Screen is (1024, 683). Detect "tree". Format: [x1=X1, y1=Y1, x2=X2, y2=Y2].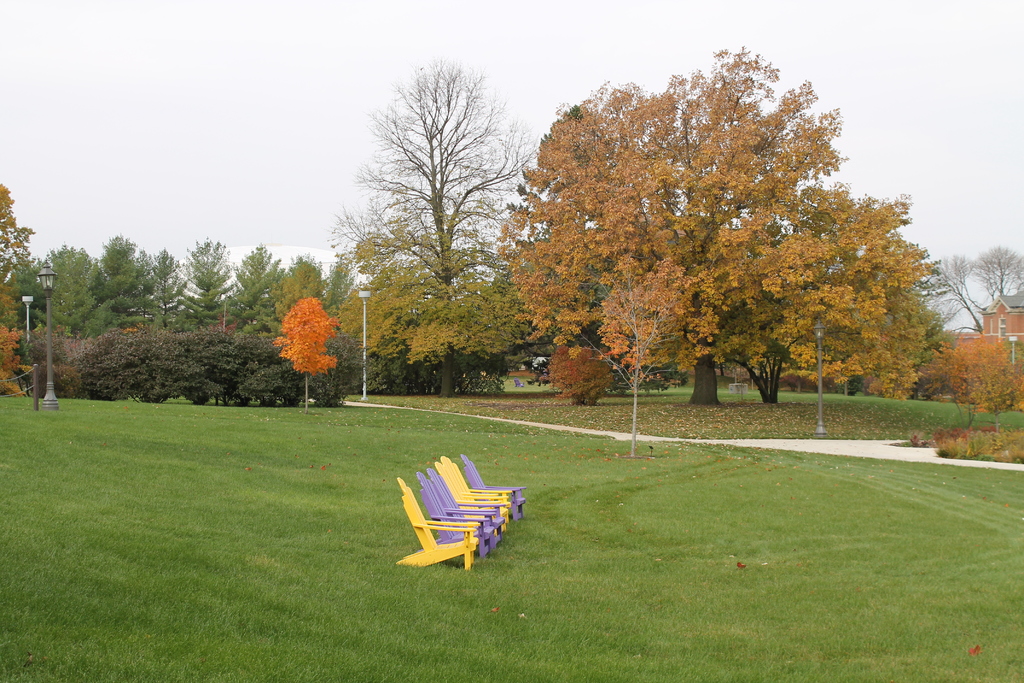
[x1=0, y1=177, x2=28, y2=306].
